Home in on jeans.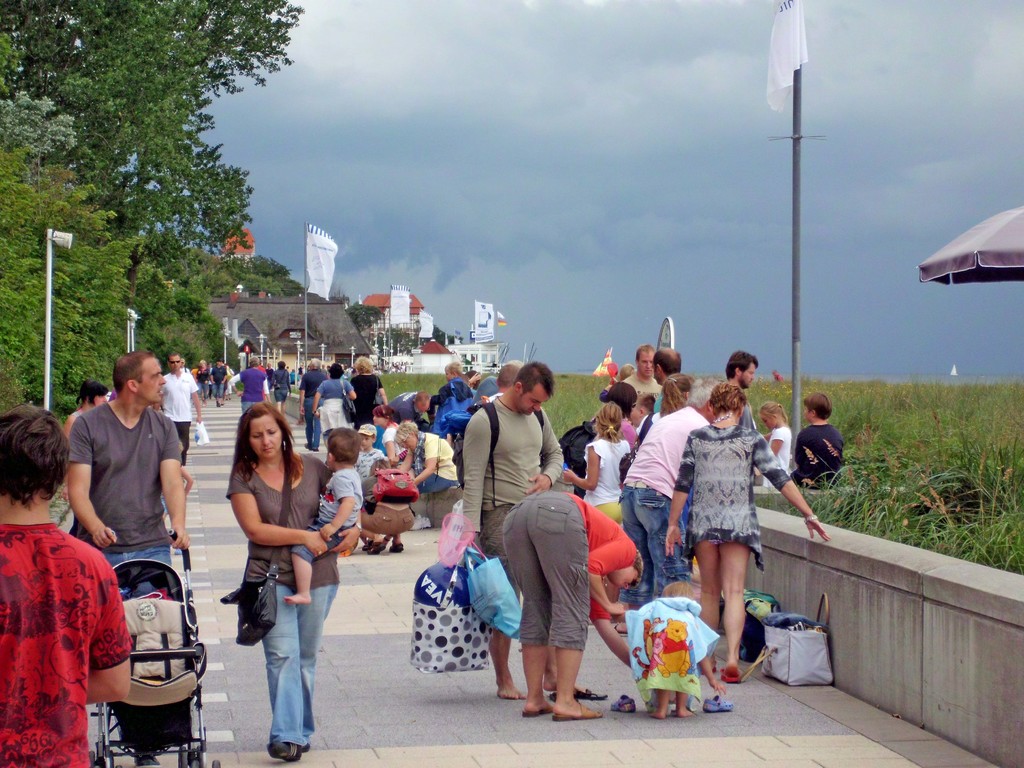
Homed in at [105, 545, 173, 594].
